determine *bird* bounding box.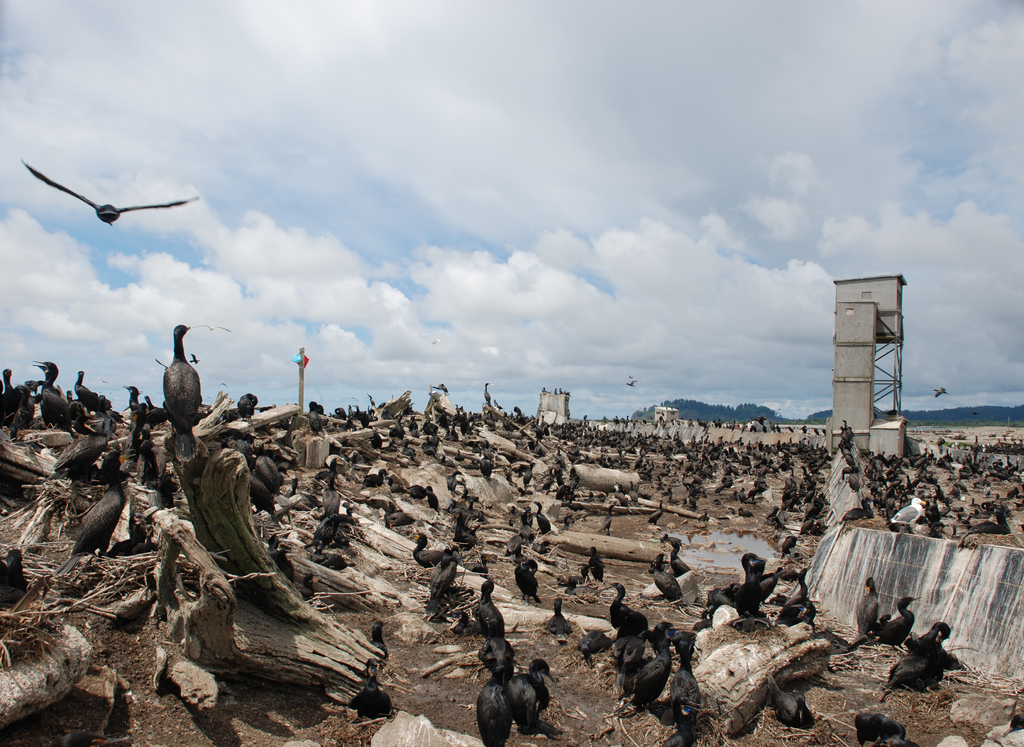
Determined: pyautogui.locateOnScreen(595, 552, 609, 589).
